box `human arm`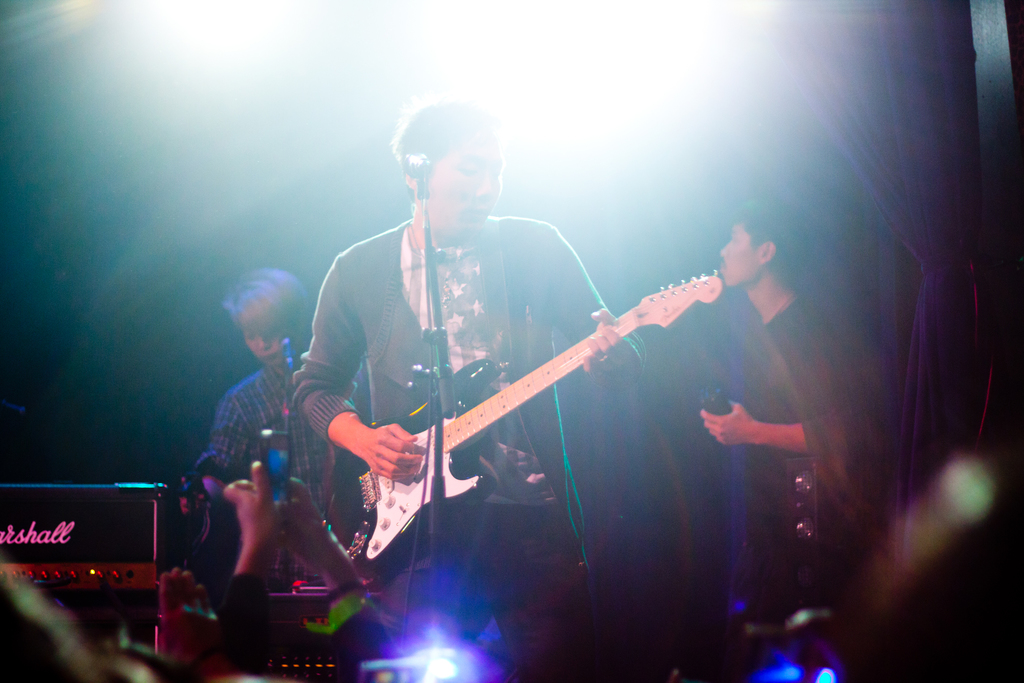
<region>540, 222, 653, 395</region>
